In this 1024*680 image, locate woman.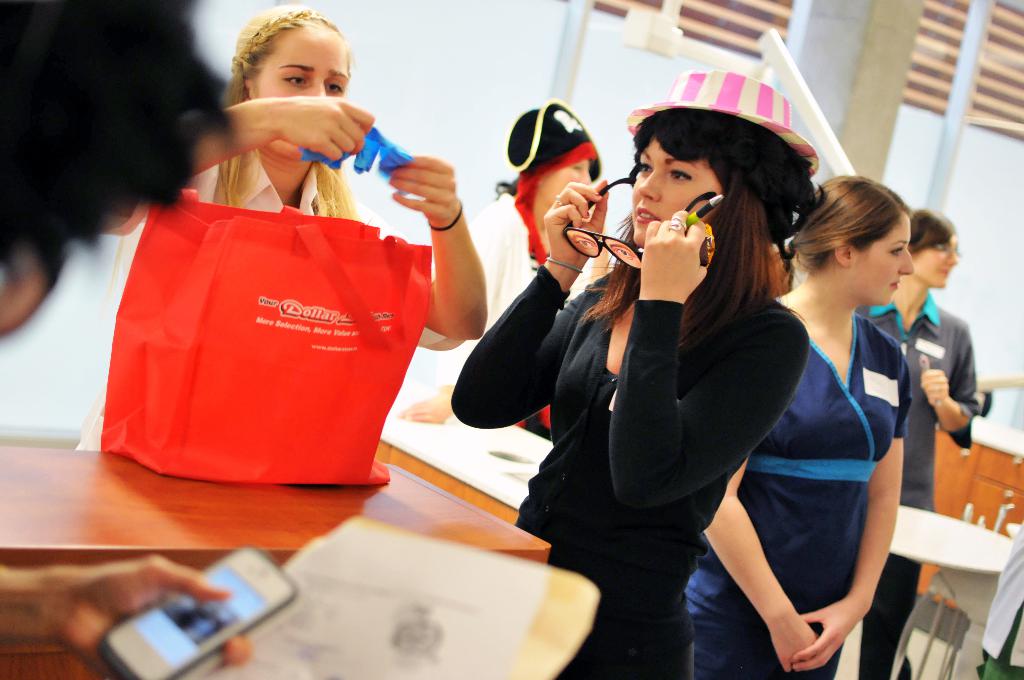
Bounding box: <box>387,97,605,425</box>.
